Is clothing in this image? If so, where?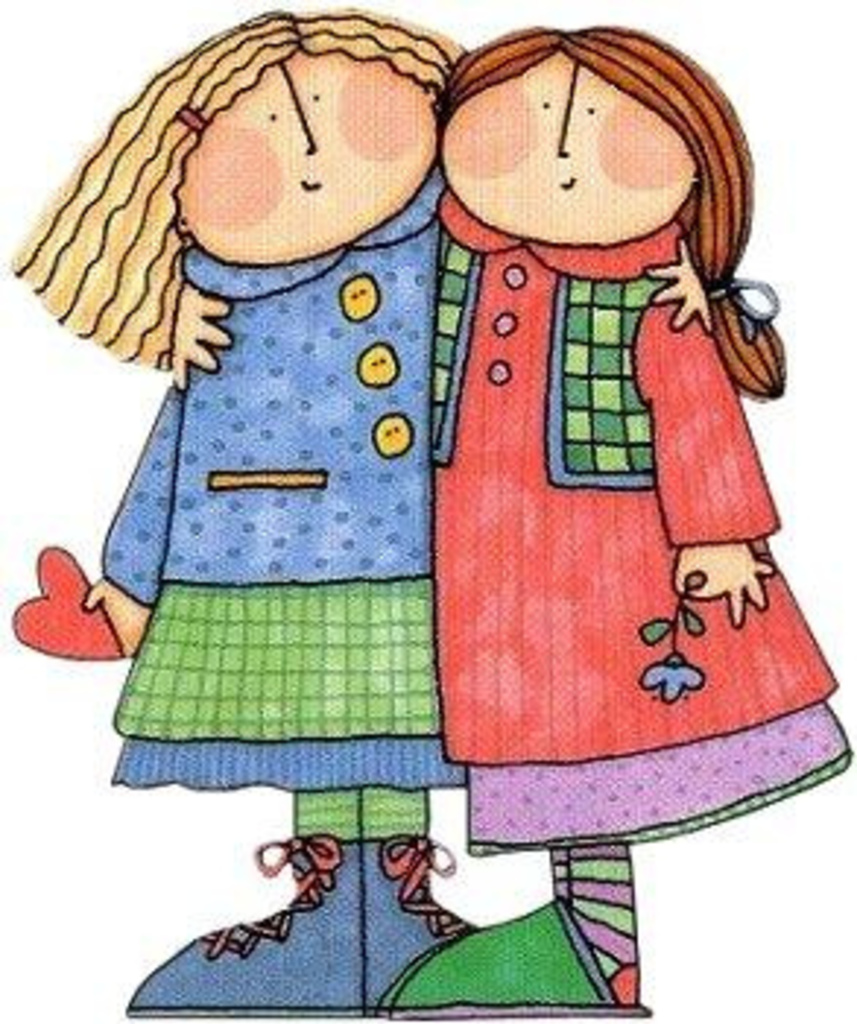
Yes, at [left=99, top=161, right=480, bottom=787].
